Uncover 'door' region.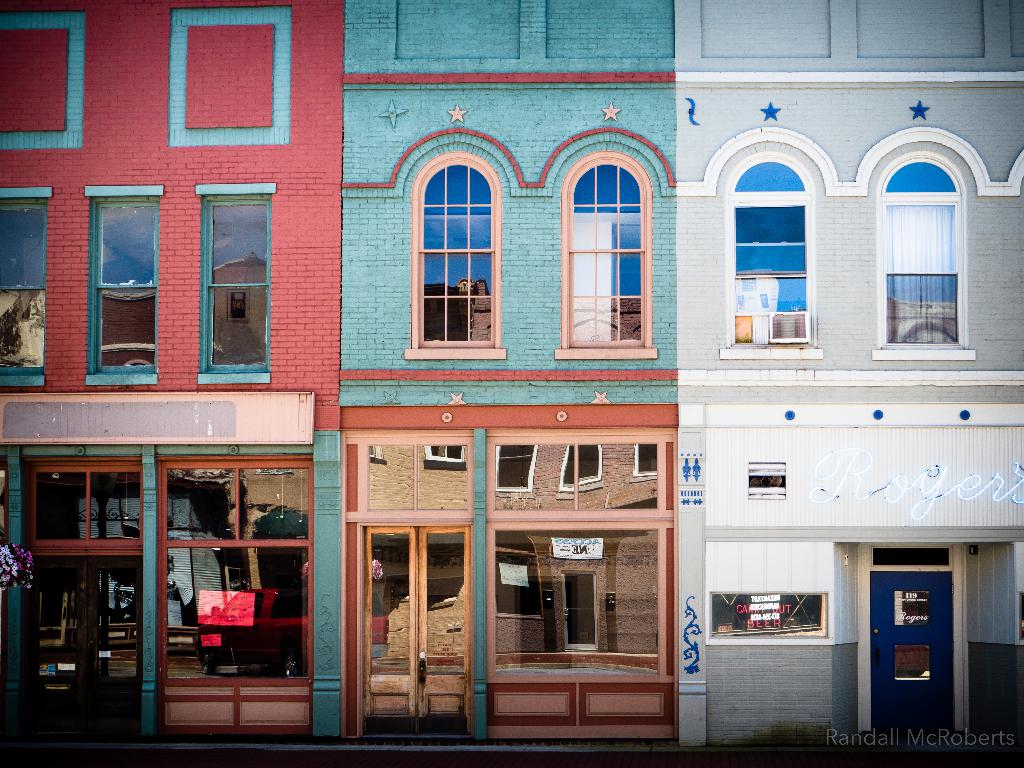
Uncovered: rect(366, 516, 474, 742).
